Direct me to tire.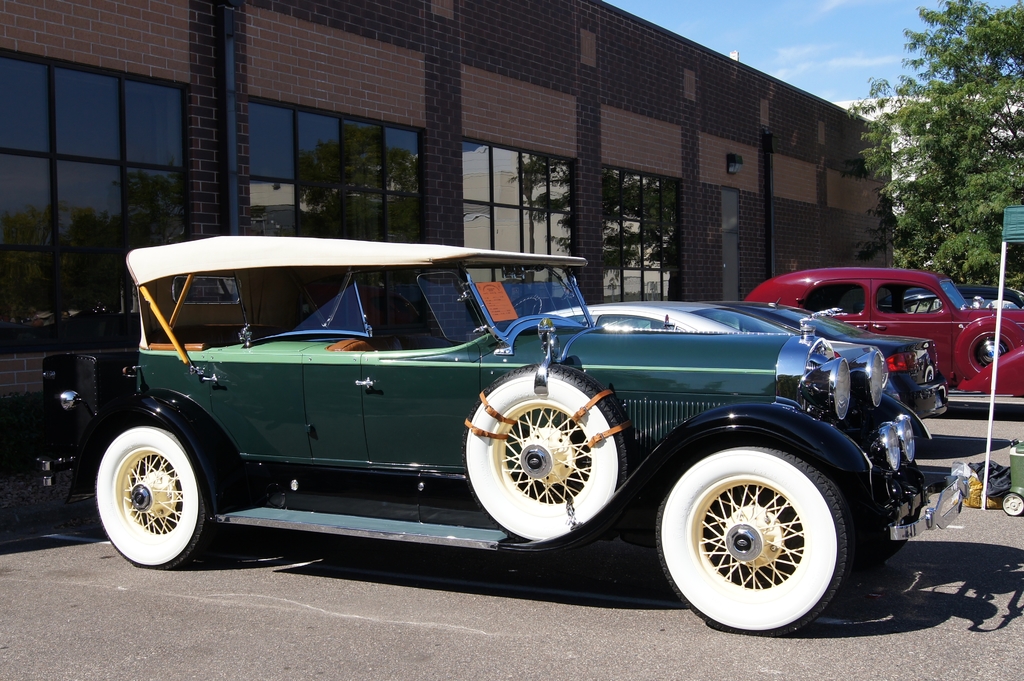
Direction: <box>849,537,904,569</box>.
